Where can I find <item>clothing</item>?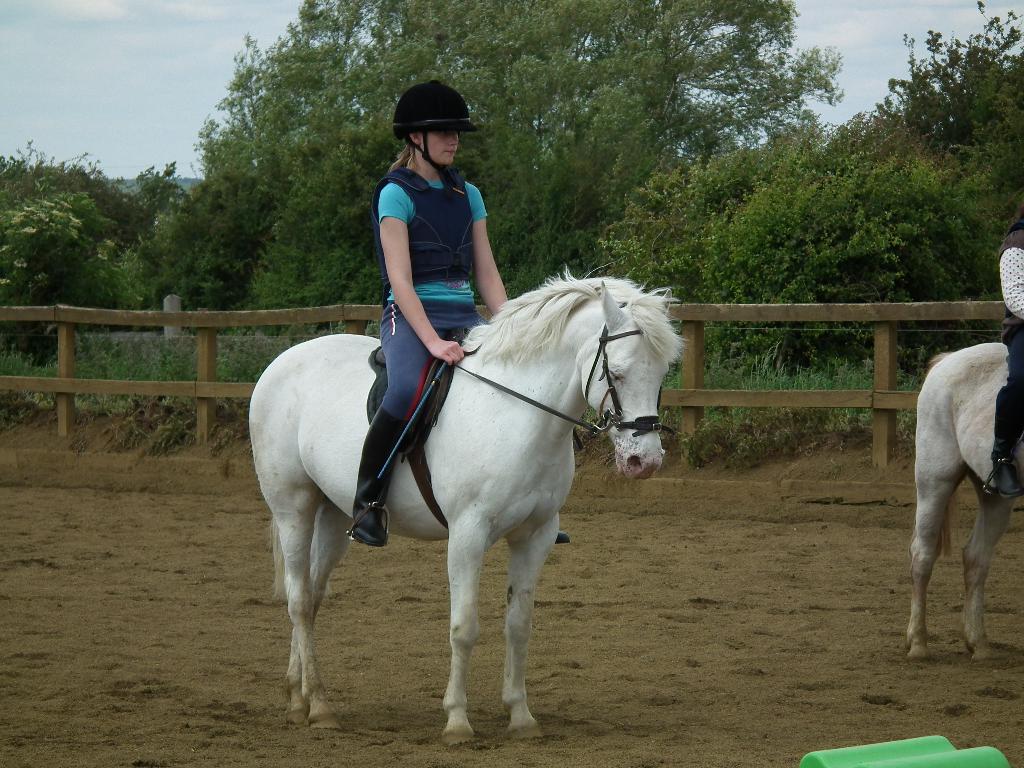
You can find it at (left=993, top=228, right=1023, bottom=463).
